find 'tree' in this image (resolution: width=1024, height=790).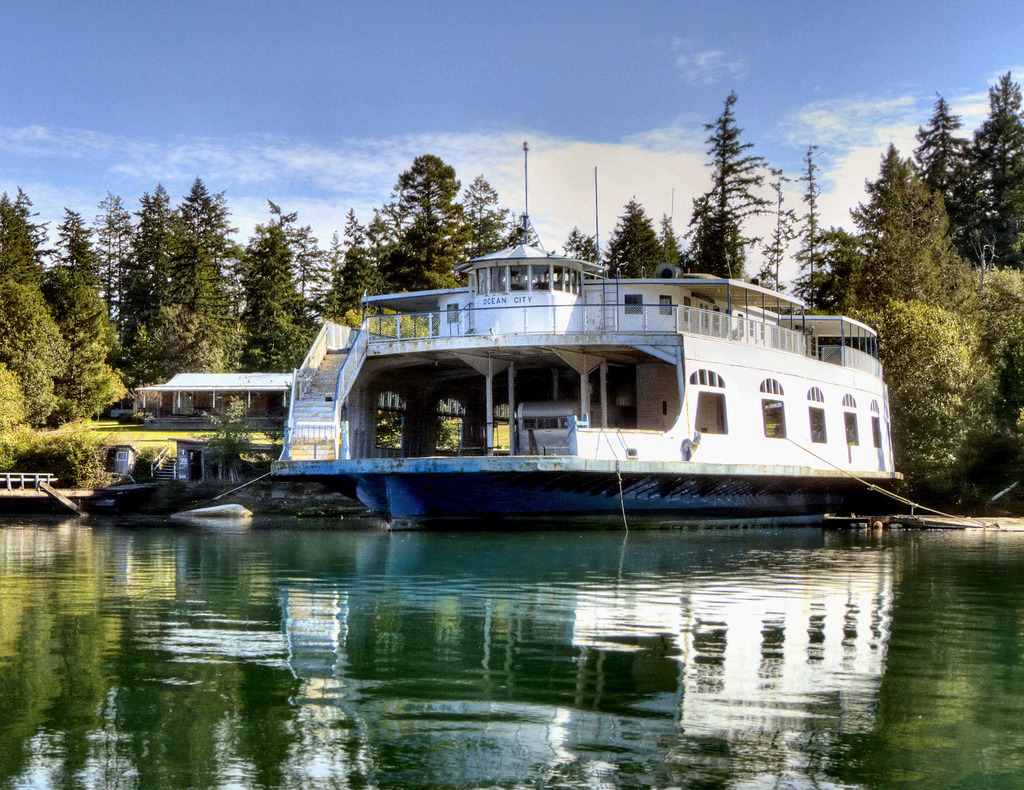
crop(47, 329, 123, 423).
